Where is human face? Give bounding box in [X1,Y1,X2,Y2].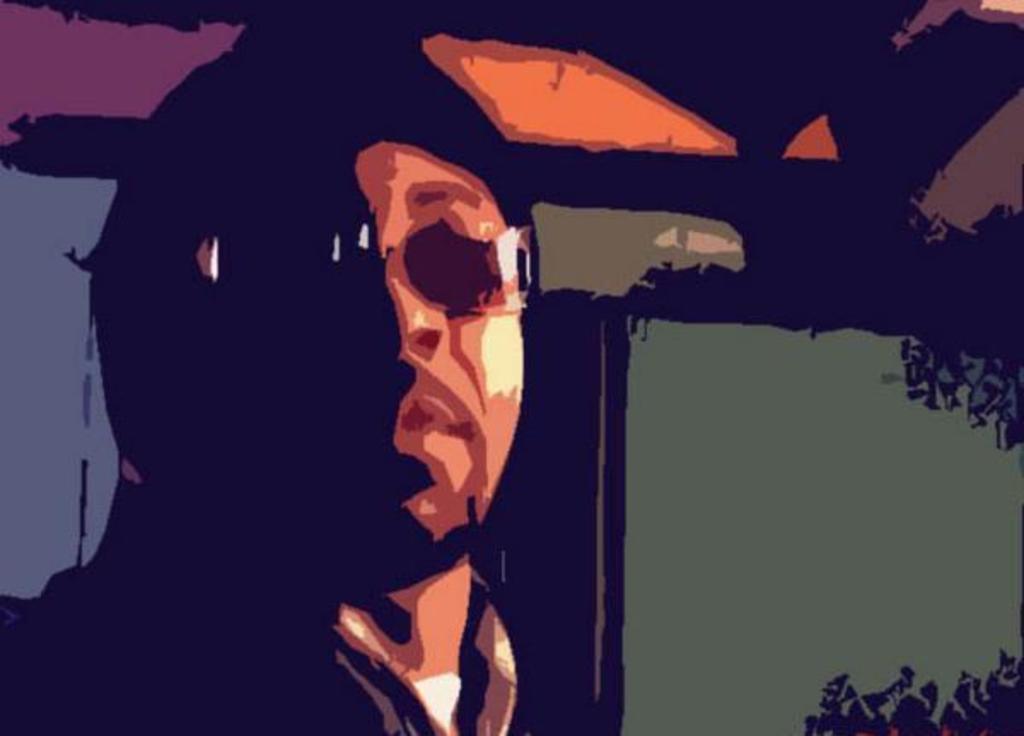
[355,142,524,594].
